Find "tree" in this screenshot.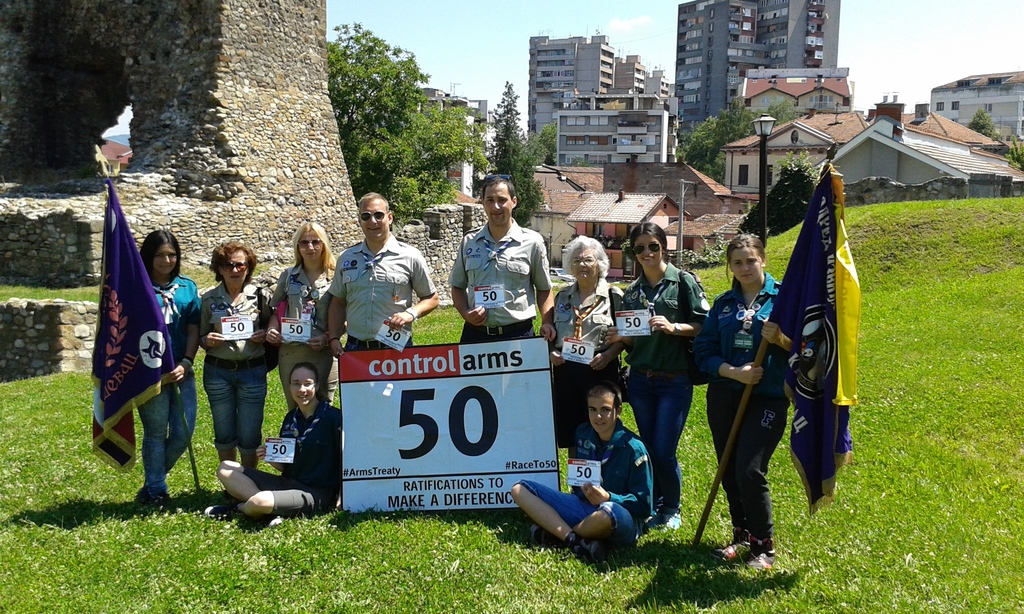
The bounding box for "tree" is box=[684, 100, 791, 194].
